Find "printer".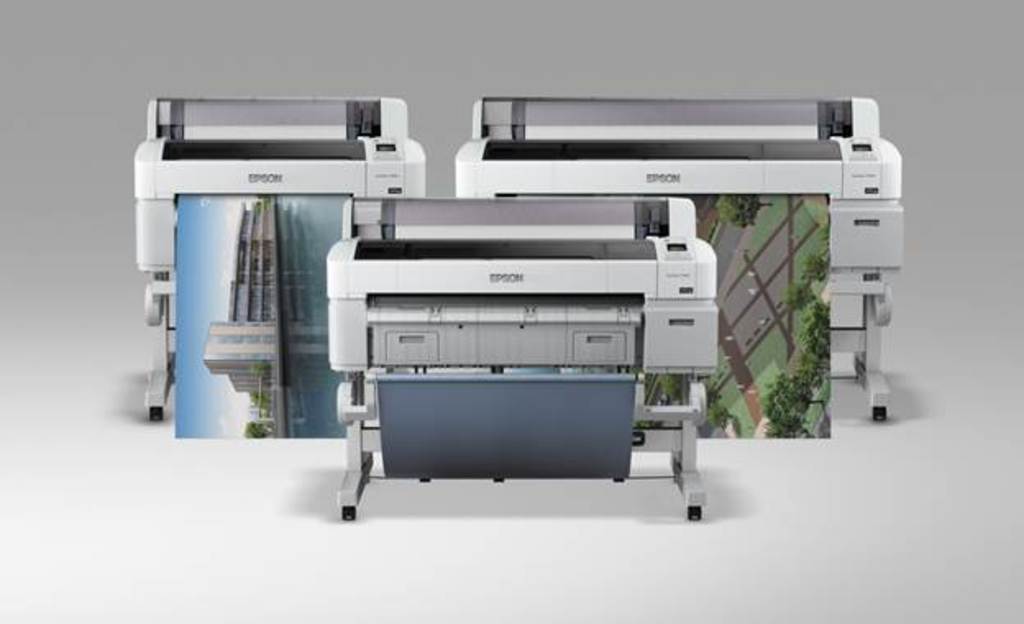
rect(133, 97, 427, 420).
